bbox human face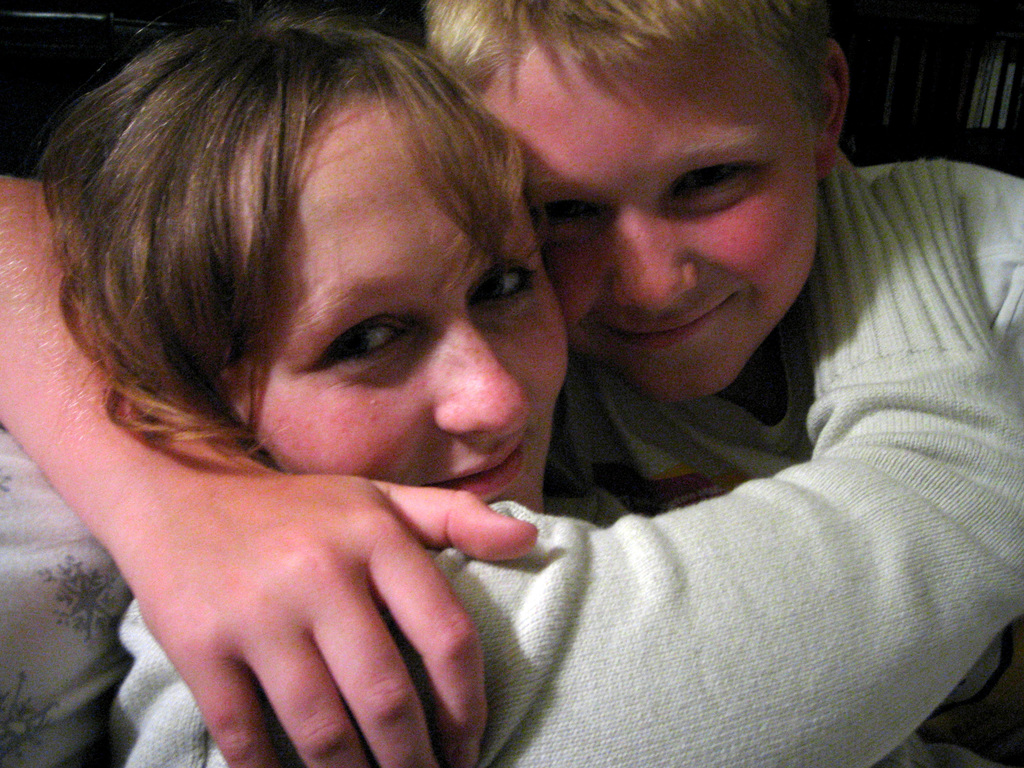
[x1=234, y1=99, x2=570, y2=514]
